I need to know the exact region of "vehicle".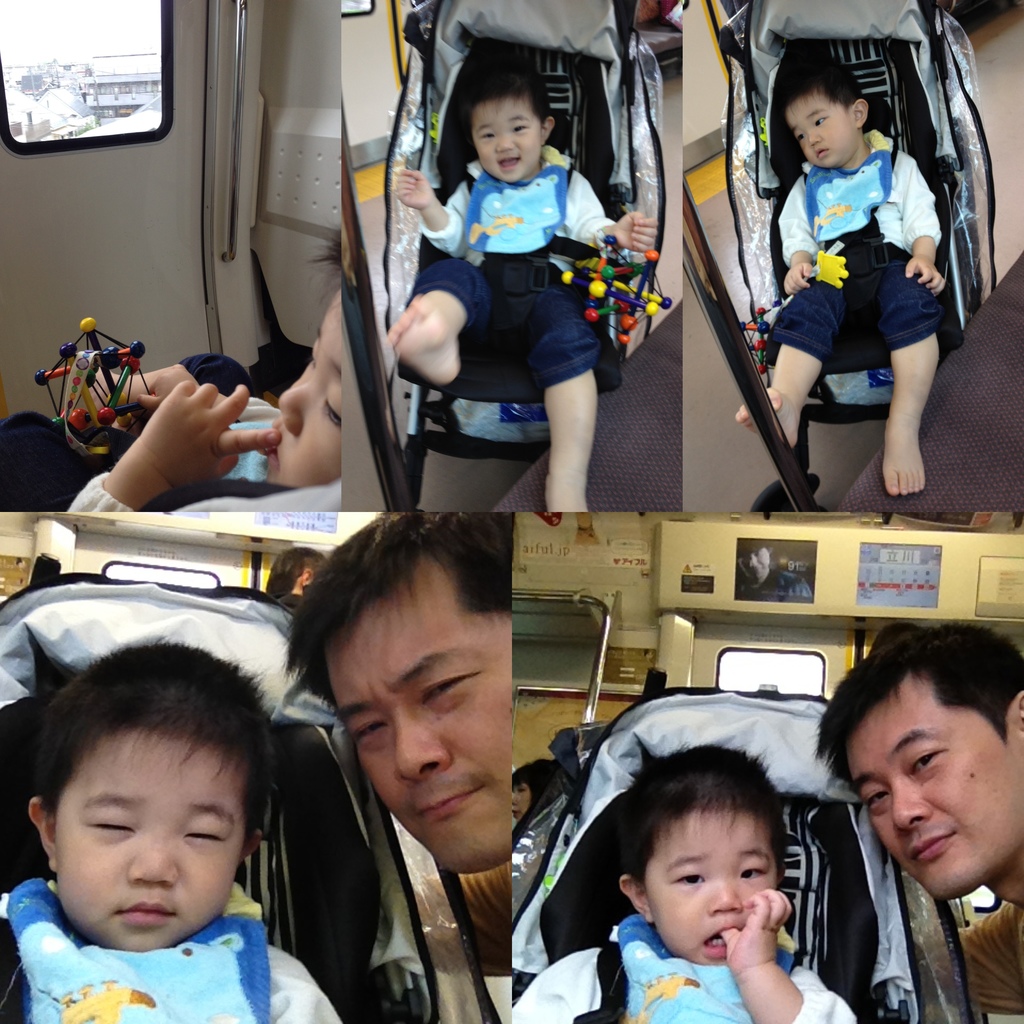
Region: [left=0, top=0, right=336, bottom=513].
